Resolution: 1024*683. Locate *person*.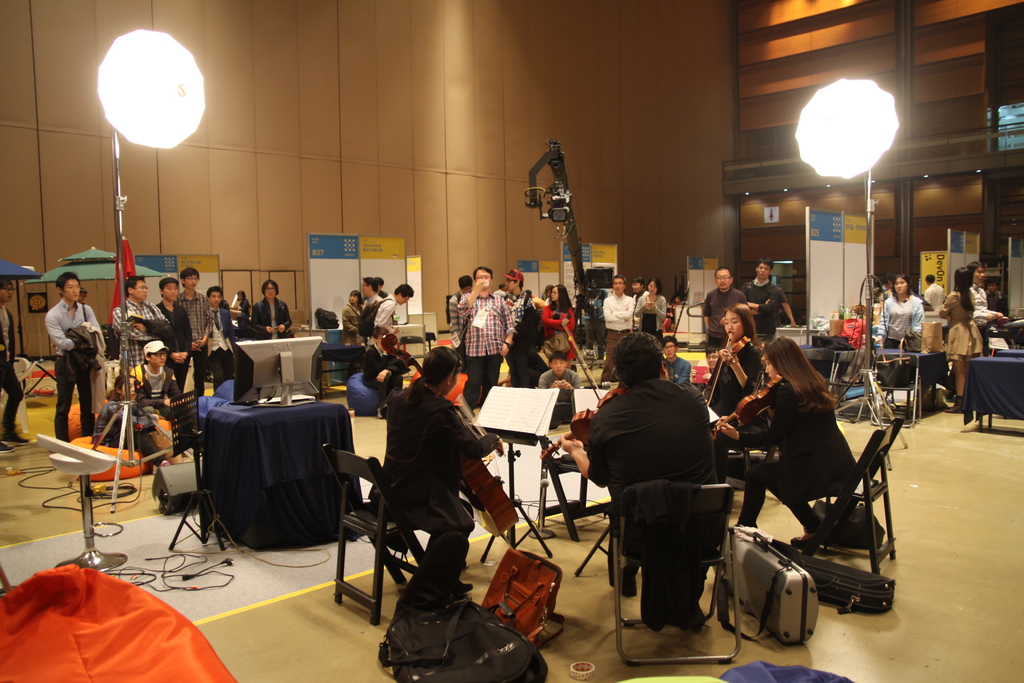
select_region(102, 335, 189, 461).
